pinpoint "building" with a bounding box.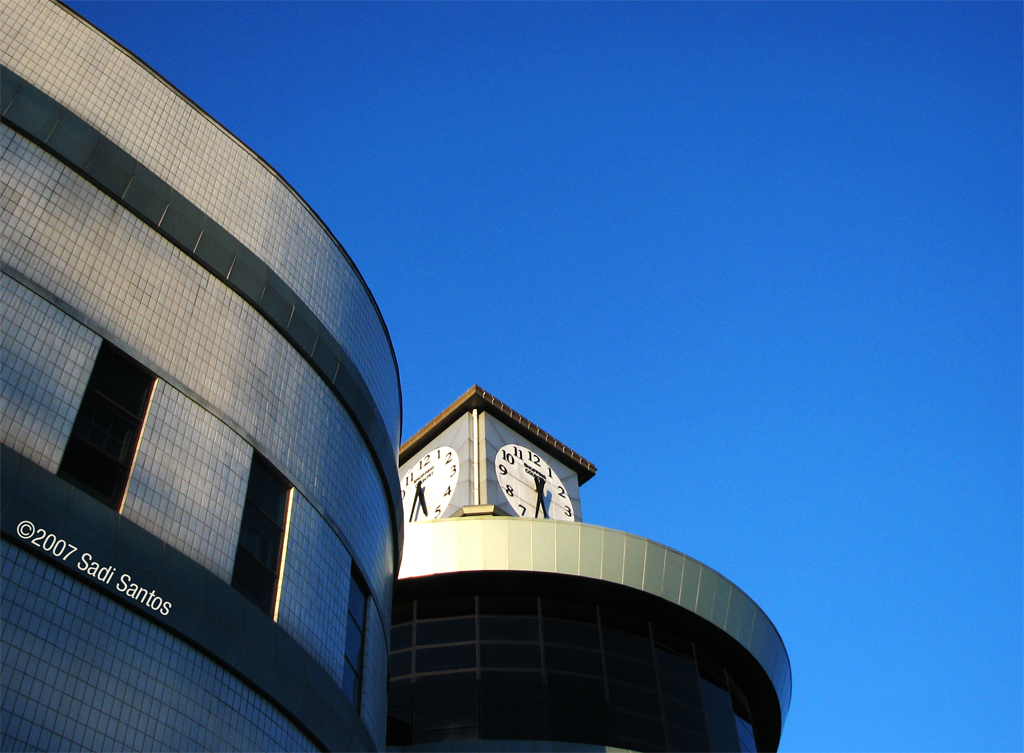
Rect(1, 0, 792, 752).
